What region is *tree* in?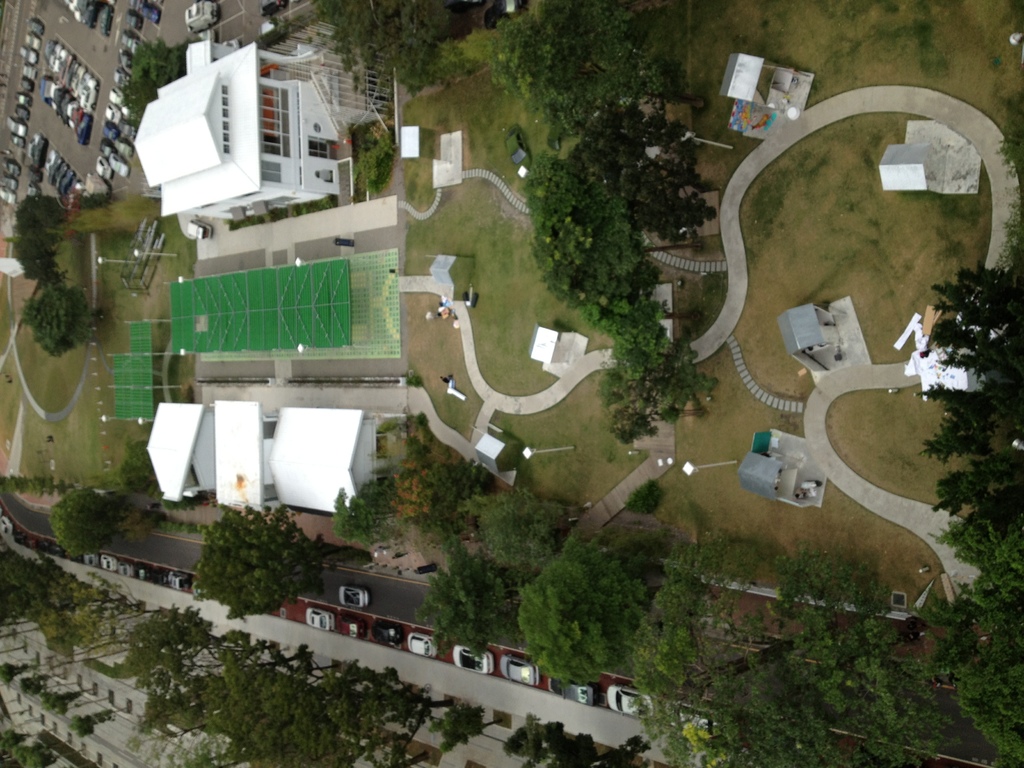
<bbox>598, 315, 718, 443</bbox>.
